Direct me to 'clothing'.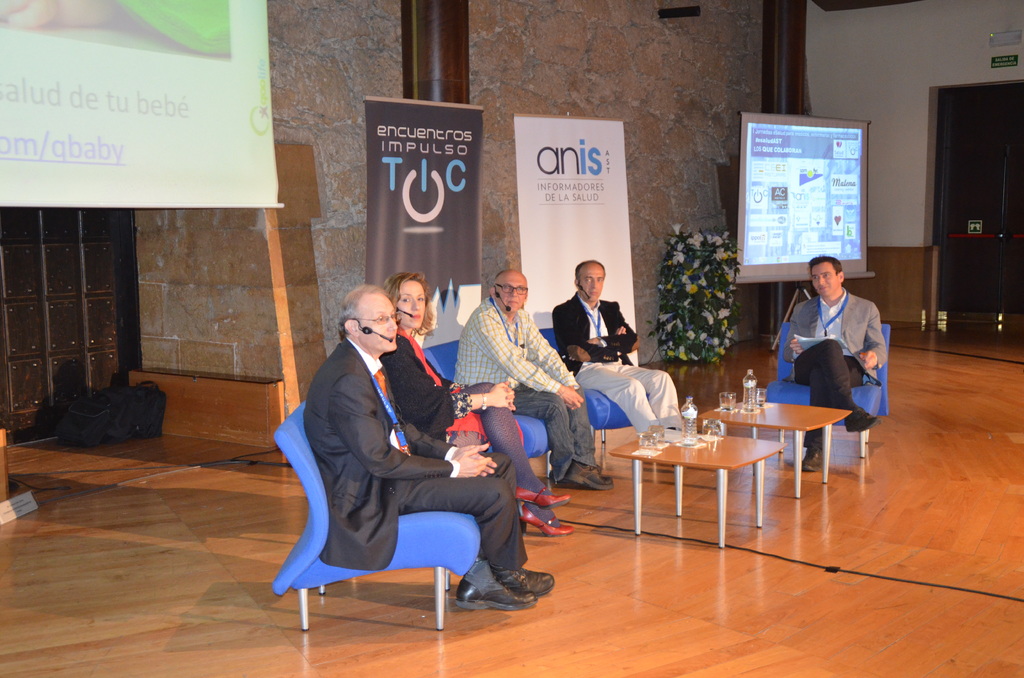
Direction: box=[454, 296, 593, 478].
